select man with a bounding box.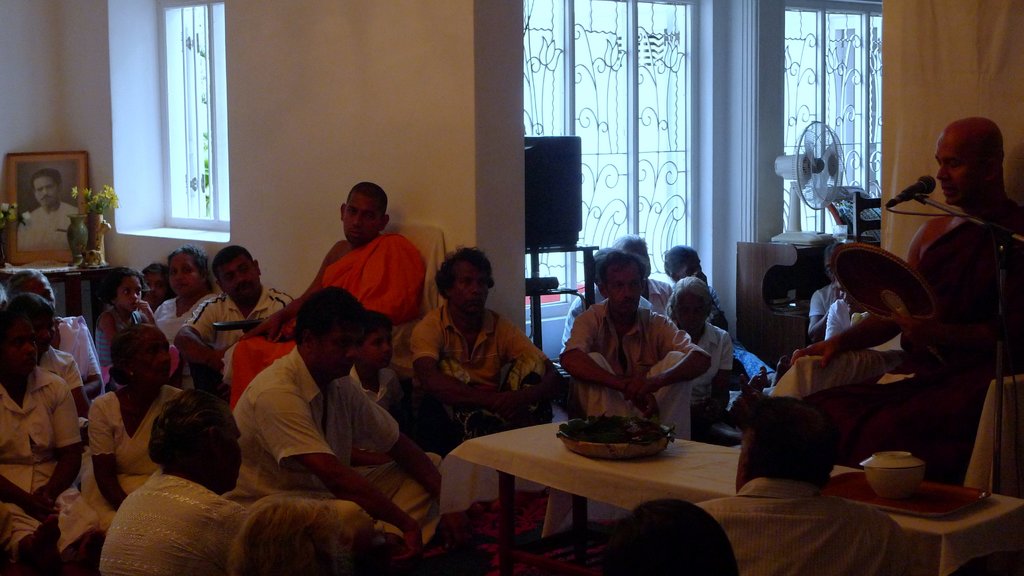
<bbox>405, 246, 567, 458</bbox>.
